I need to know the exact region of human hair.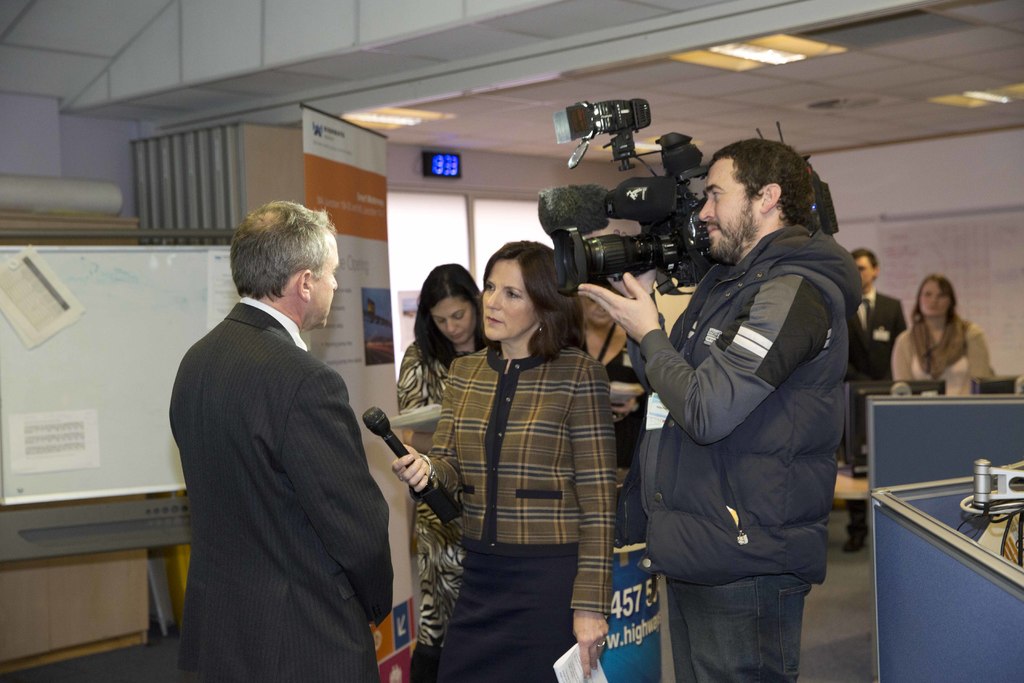
Region: (851,248,882,274).
